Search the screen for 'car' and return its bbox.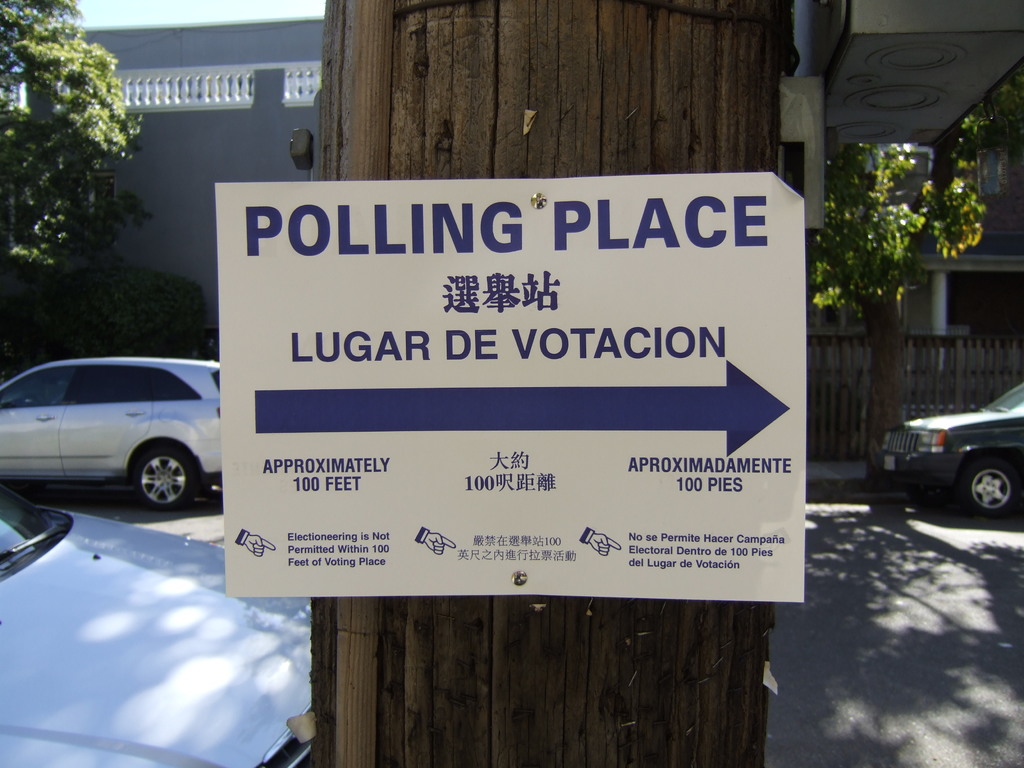
Found: 0,358,225,509.
